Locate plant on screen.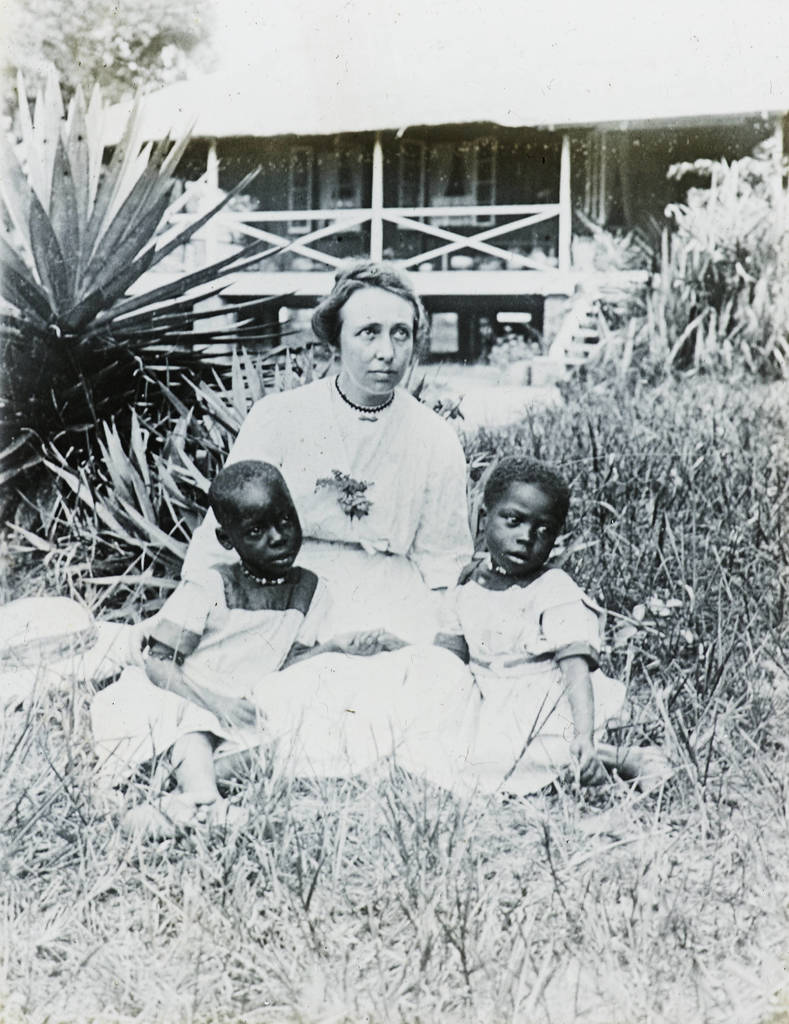
On screen at bbox(456, 363, 788, 750).
